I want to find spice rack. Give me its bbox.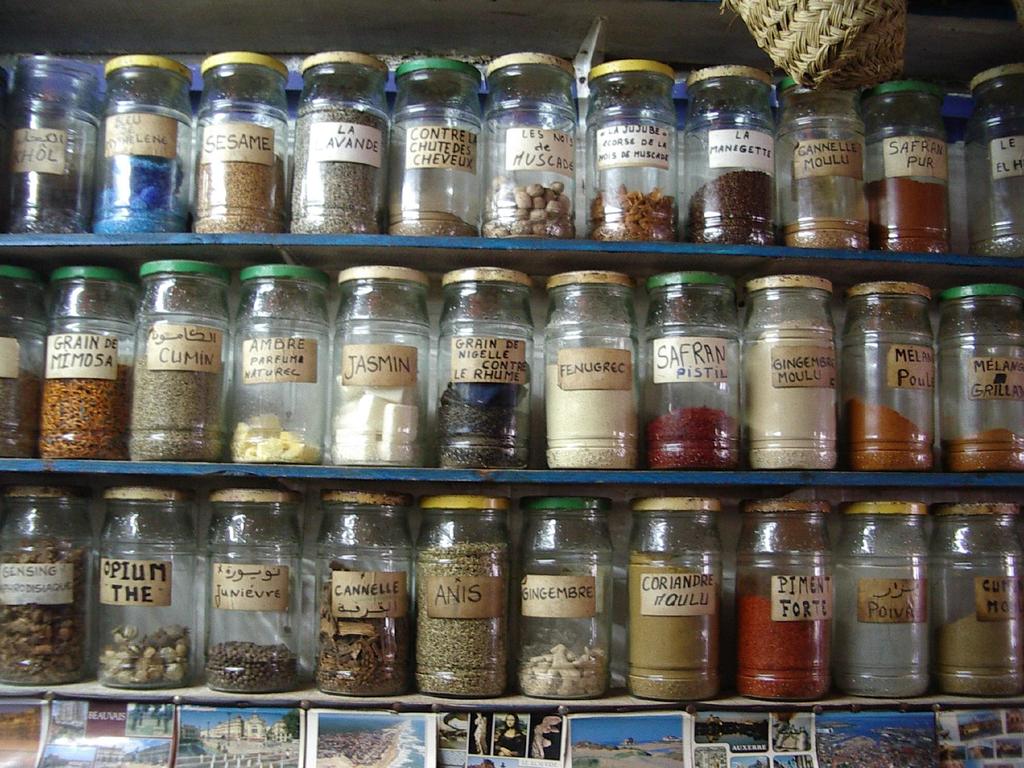
[left=0, top=463, right=1023, bottom=710].
